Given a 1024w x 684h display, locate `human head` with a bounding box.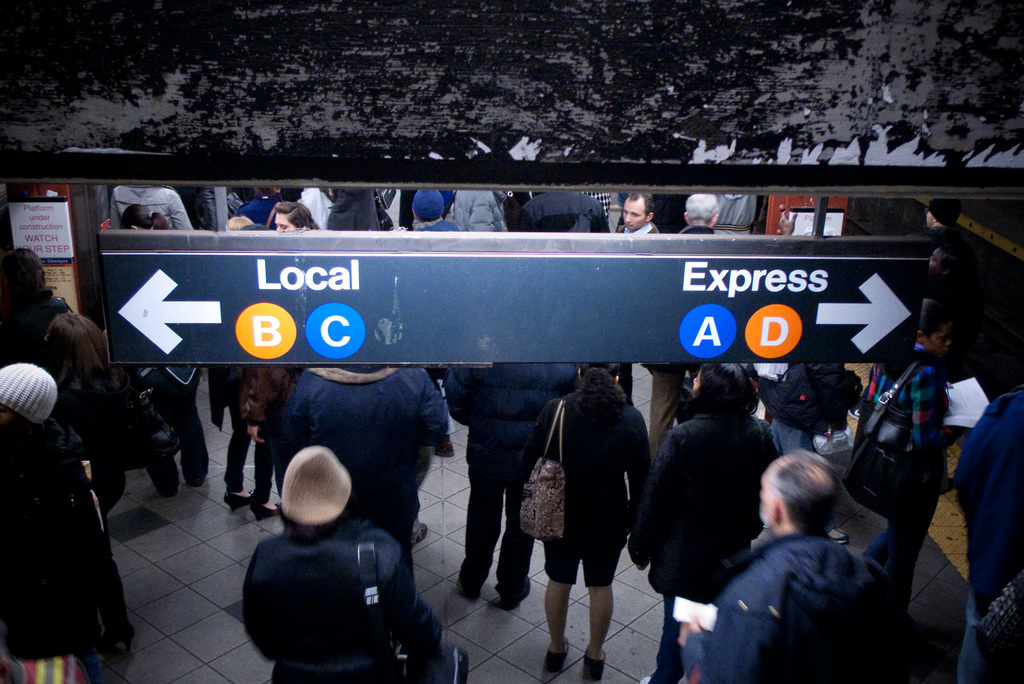
Located: rect(758, 446, 840, 531).
